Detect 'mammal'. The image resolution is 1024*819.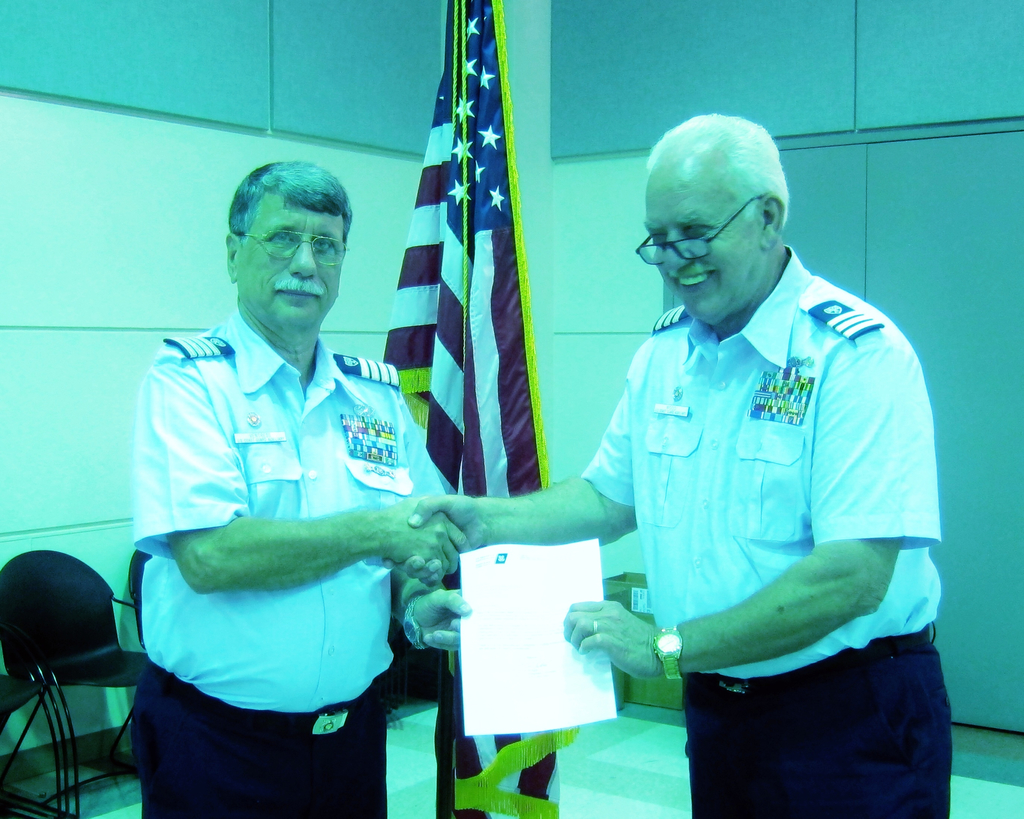
locate(120, 160, 475, 818).
